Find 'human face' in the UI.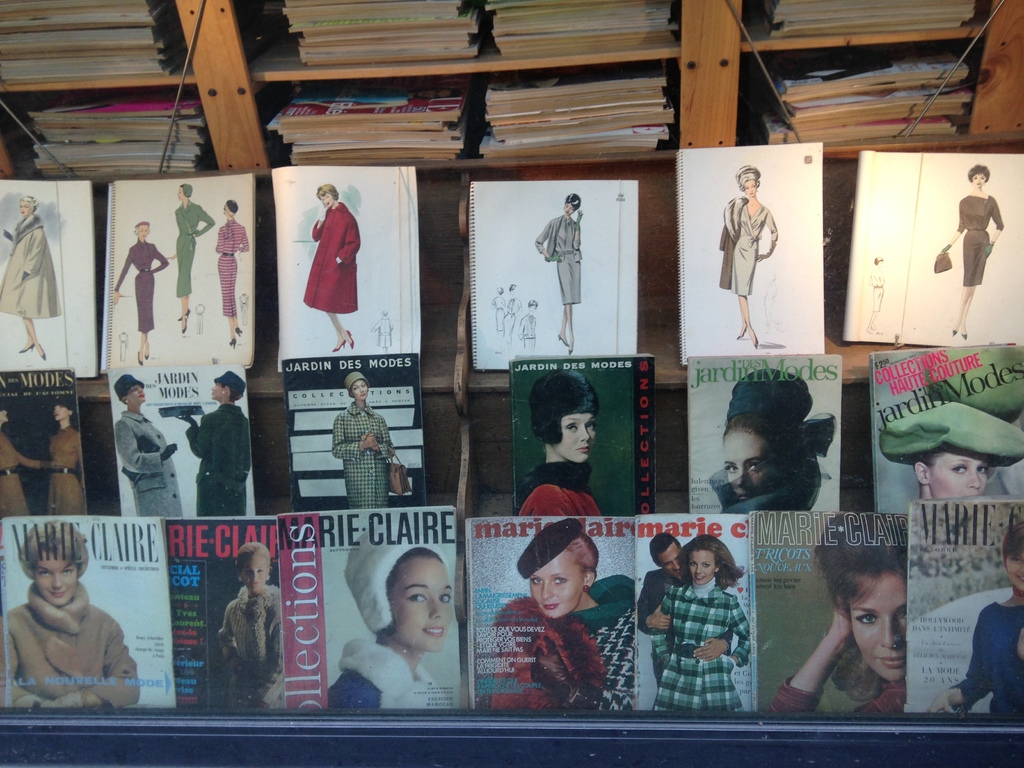
UI element at 211,380,225,398.
